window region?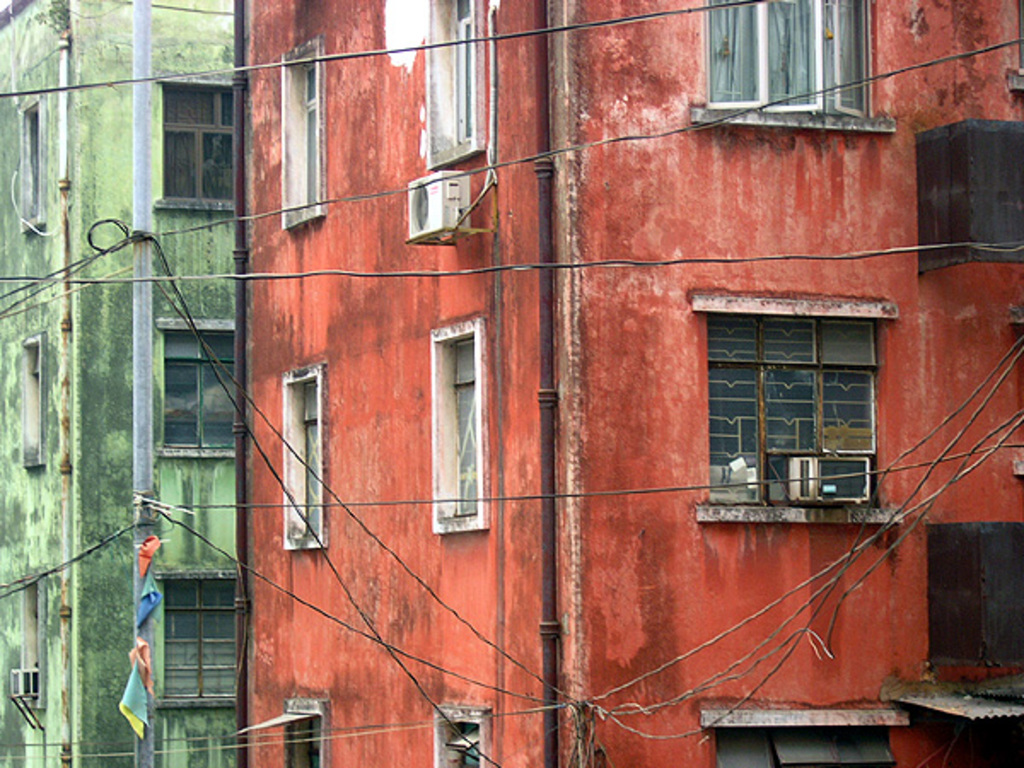
[705,0,870,104]
